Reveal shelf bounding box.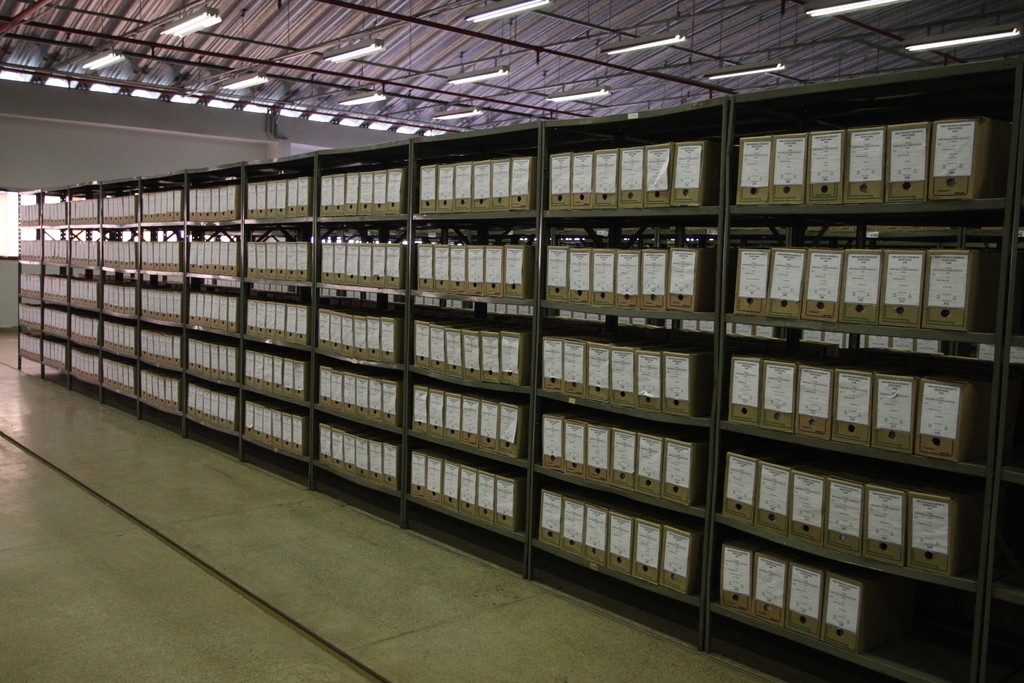
Revealed: x1=974 y1=146 x2=1023 y2=682.
